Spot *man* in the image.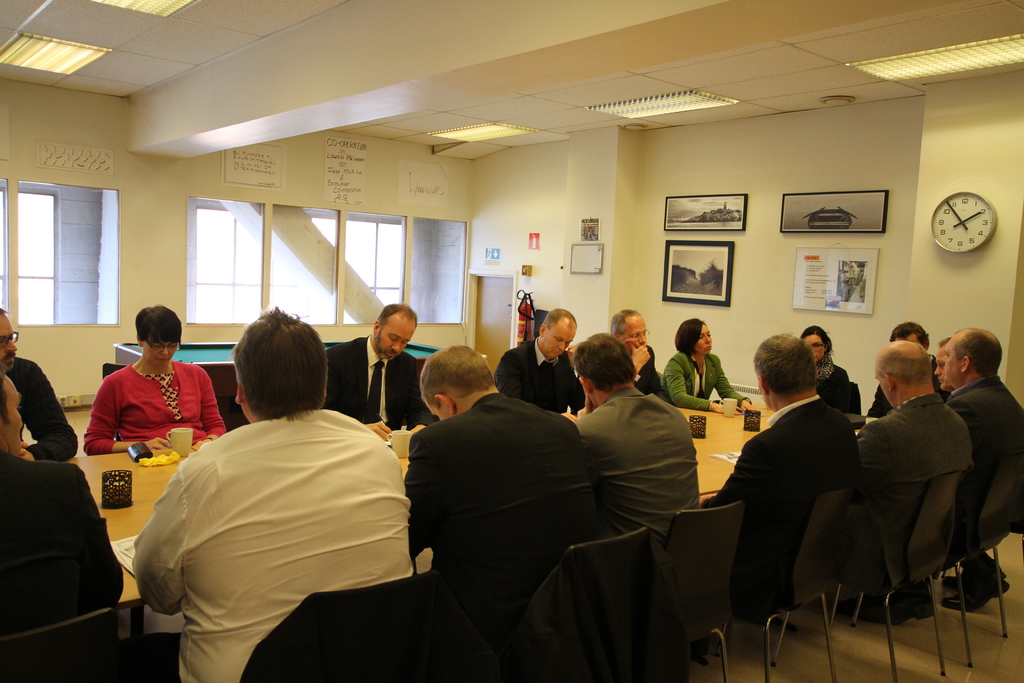
*man* found at bbox=(320, 302, 428, 440).
